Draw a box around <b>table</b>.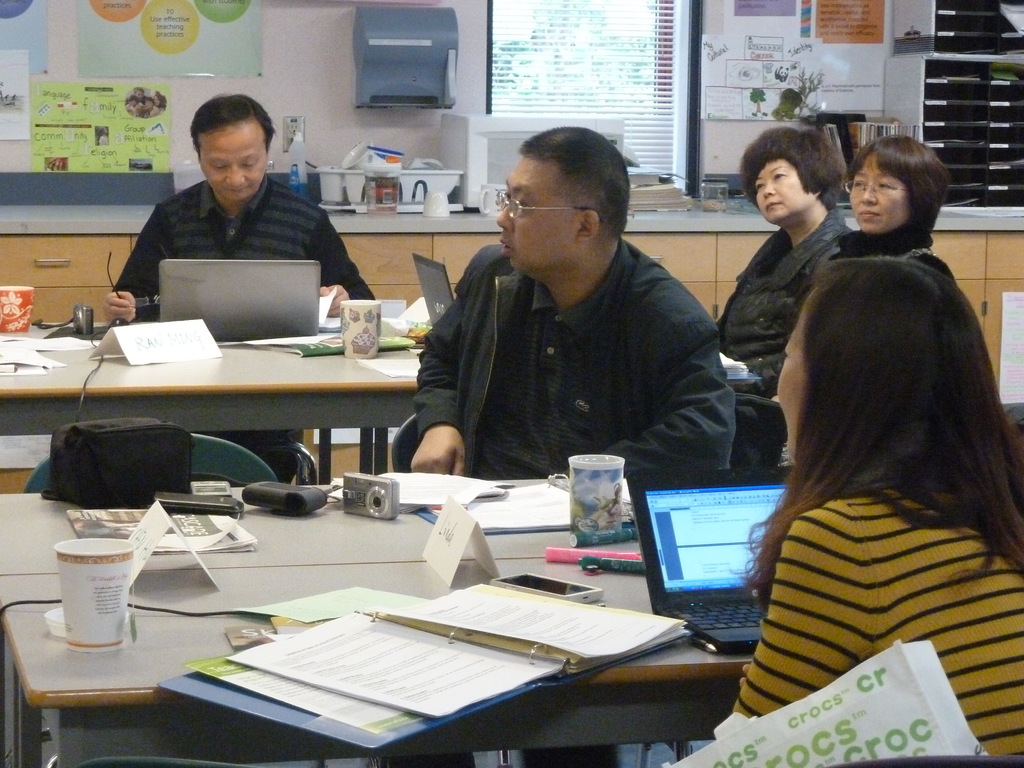
{"x1": 0, "y1": 305, "x2": 494, "y2": 545}.
